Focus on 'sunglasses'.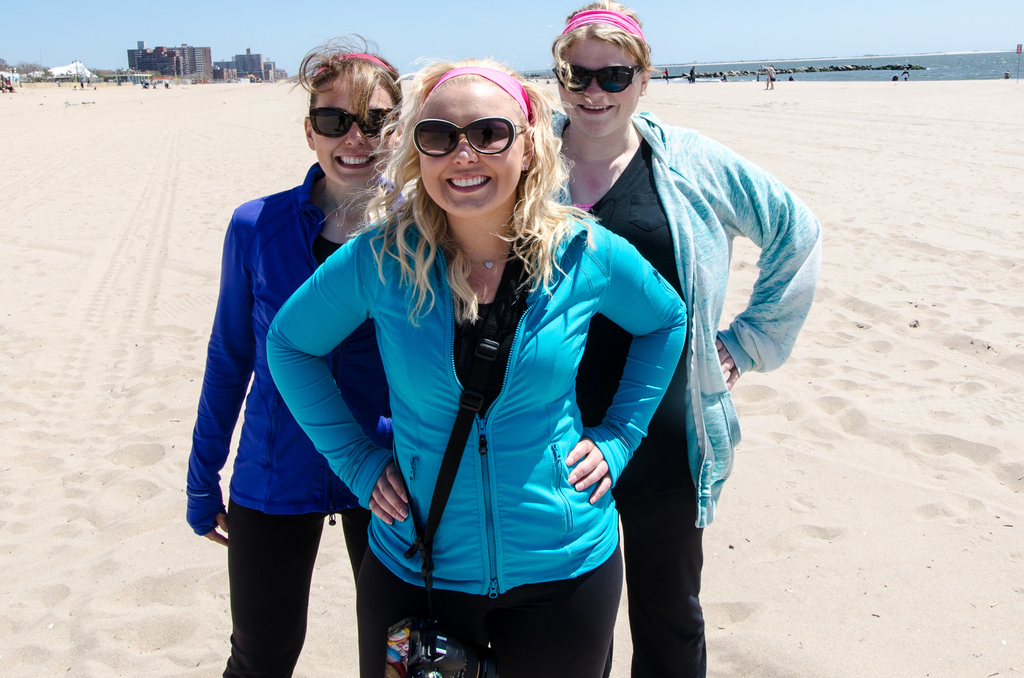
Focused at left=307, top=108, right=398, bottom=138.
